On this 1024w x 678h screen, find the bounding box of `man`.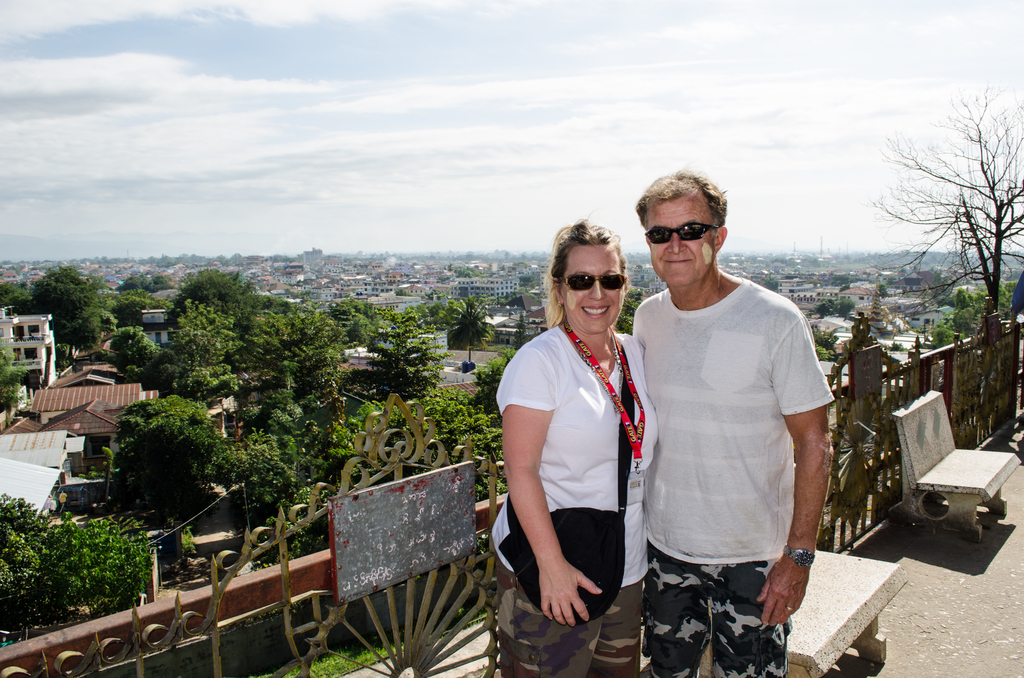
Bounding box: 617 176 848 676.
